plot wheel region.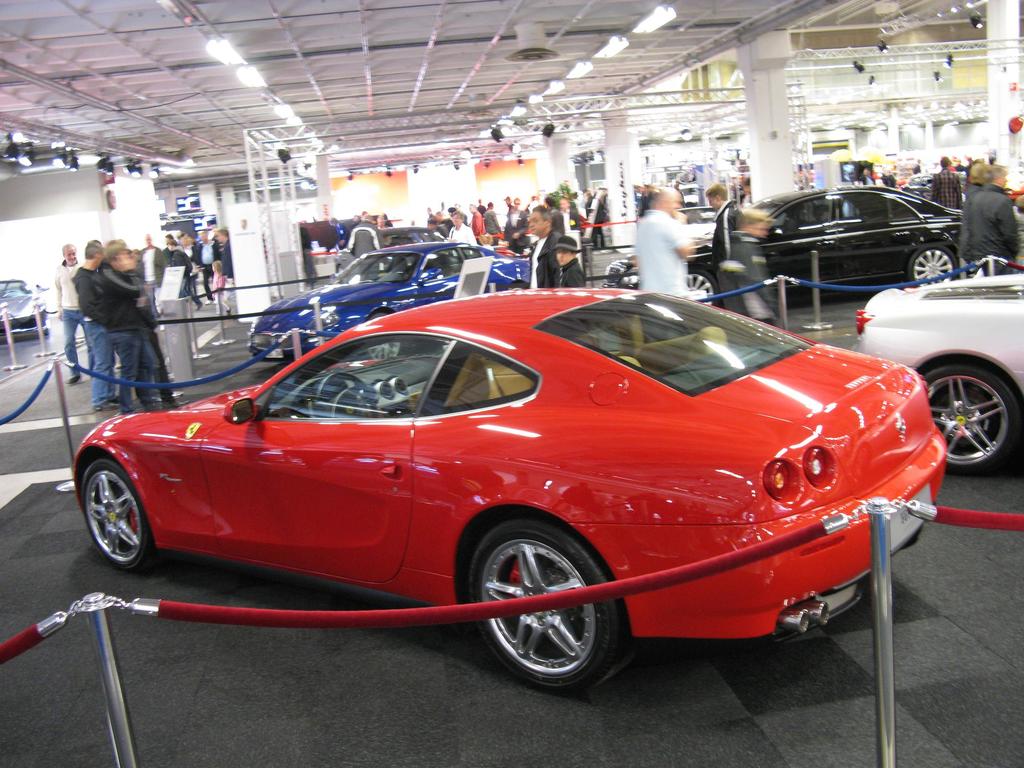
Plotted at {"x1": 908, "y1": 245, "x2": 962, "y2": 281}.
